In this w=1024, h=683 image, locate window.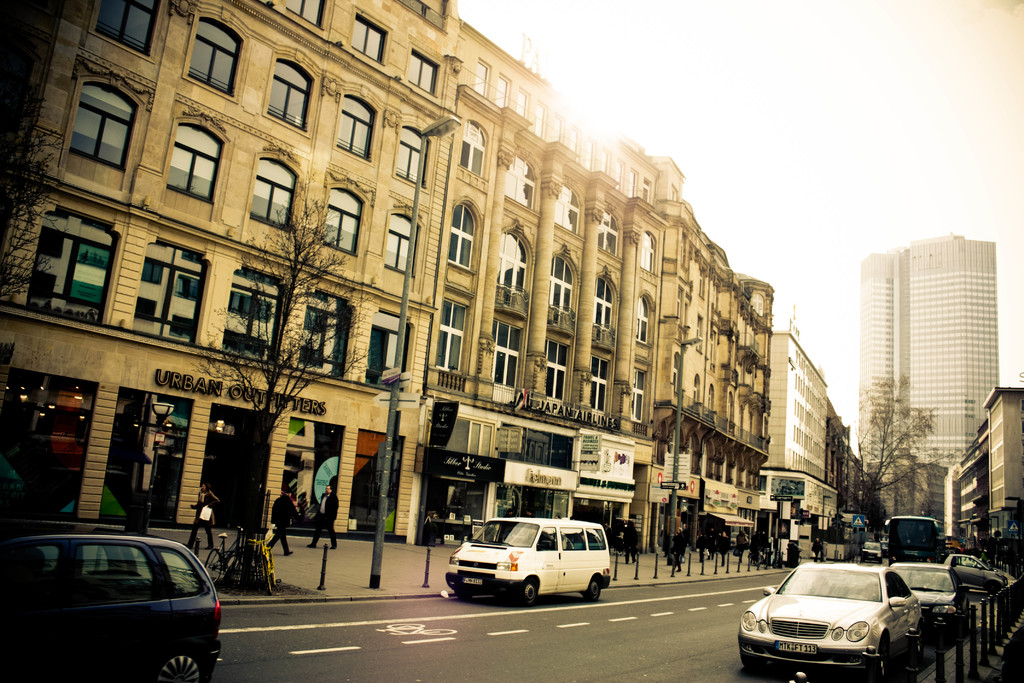
Bounding box: 160,120,221,201.
